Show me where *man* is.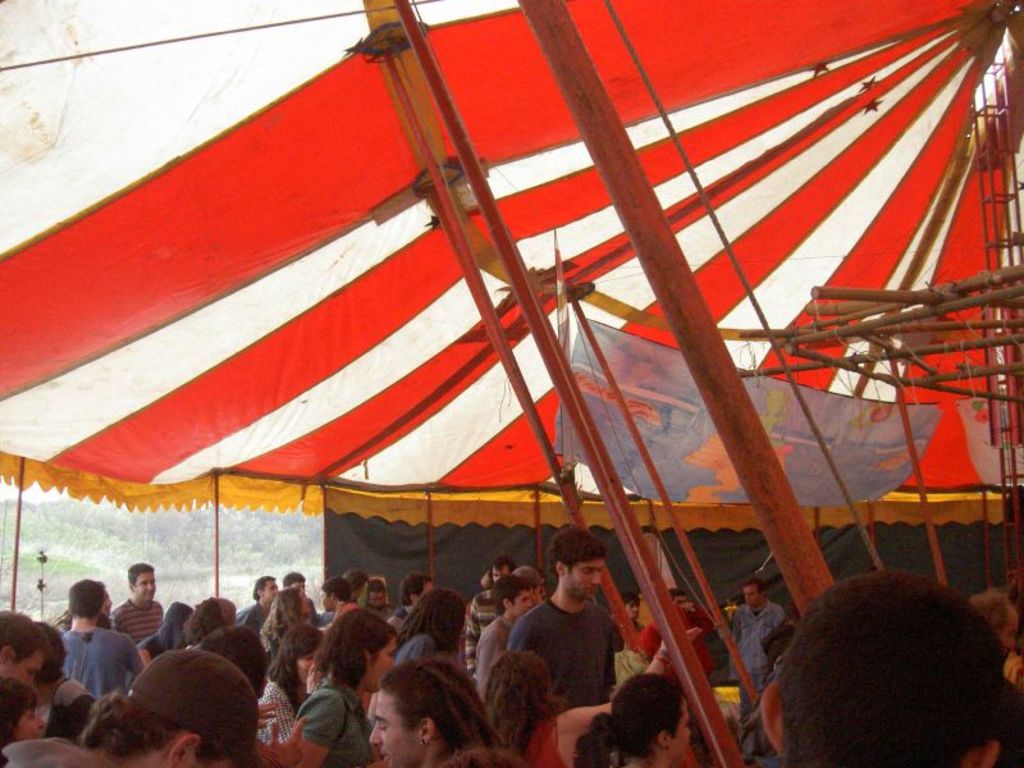
*man* is at 1 648 260 767.
